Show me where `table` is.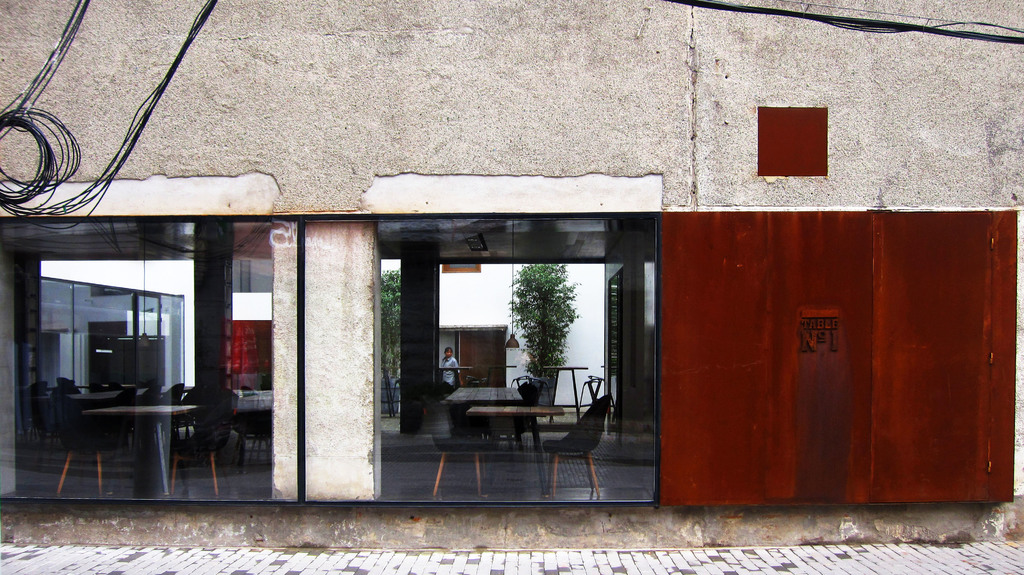
`table` is at Rect(54, 400, 212, 496).
